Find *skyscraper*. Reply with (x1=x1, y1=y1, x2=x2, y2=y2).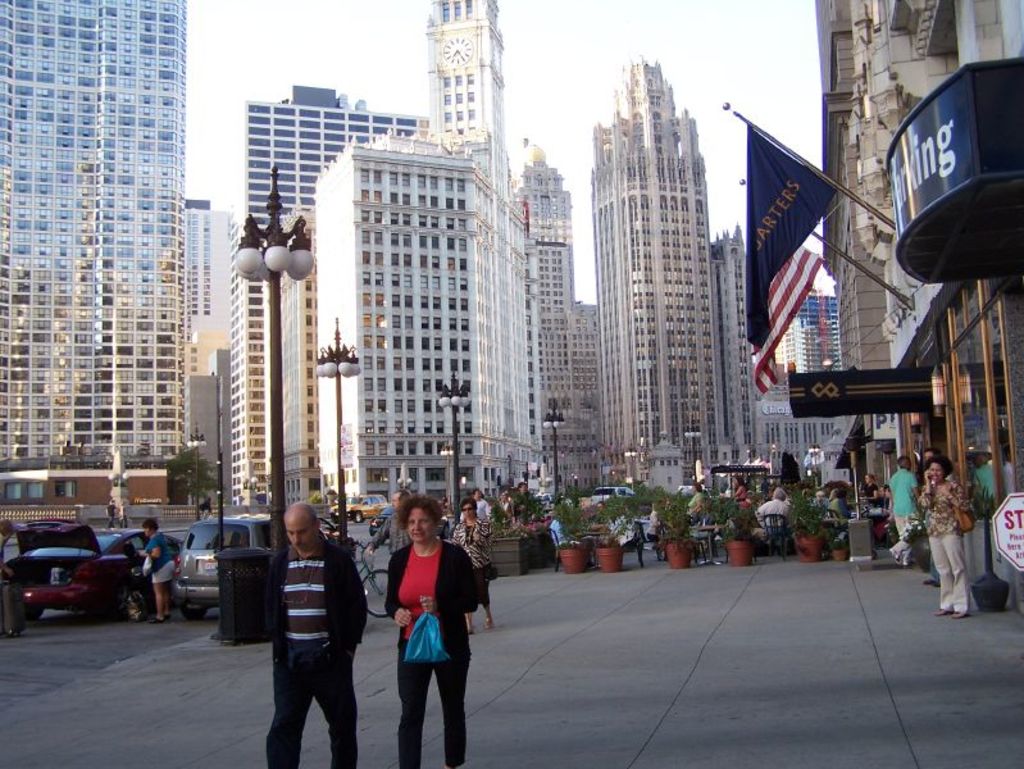
(x1=789, y1=0, x2=1023, y2=593).
